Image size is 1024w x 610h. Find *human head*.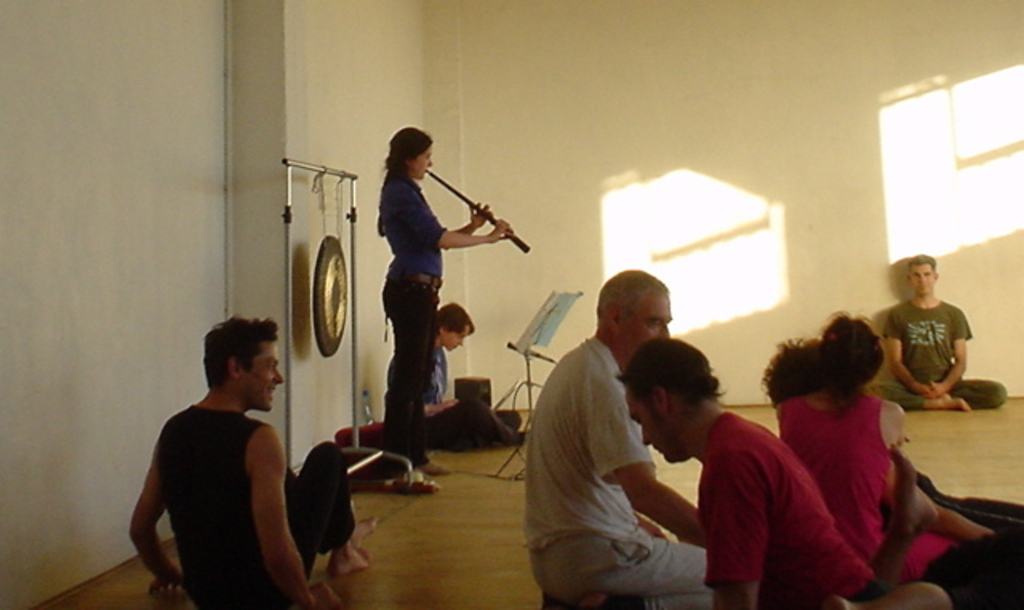
crop(906, 255, 936, 293).
